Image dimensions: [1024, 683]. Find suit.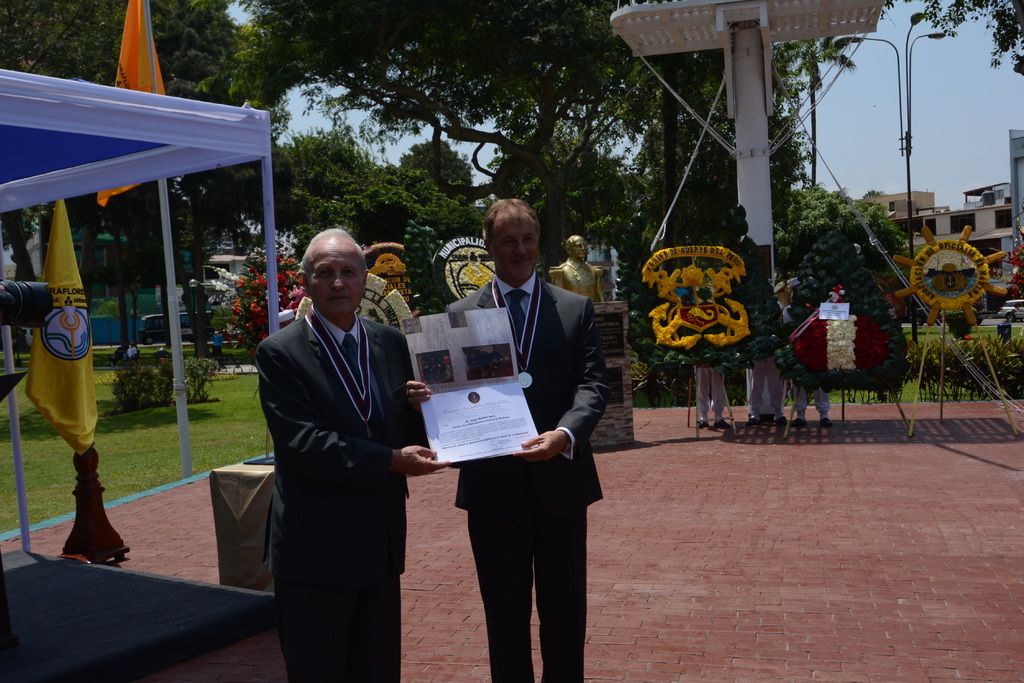
BBox(444, 226, 608, 665).
